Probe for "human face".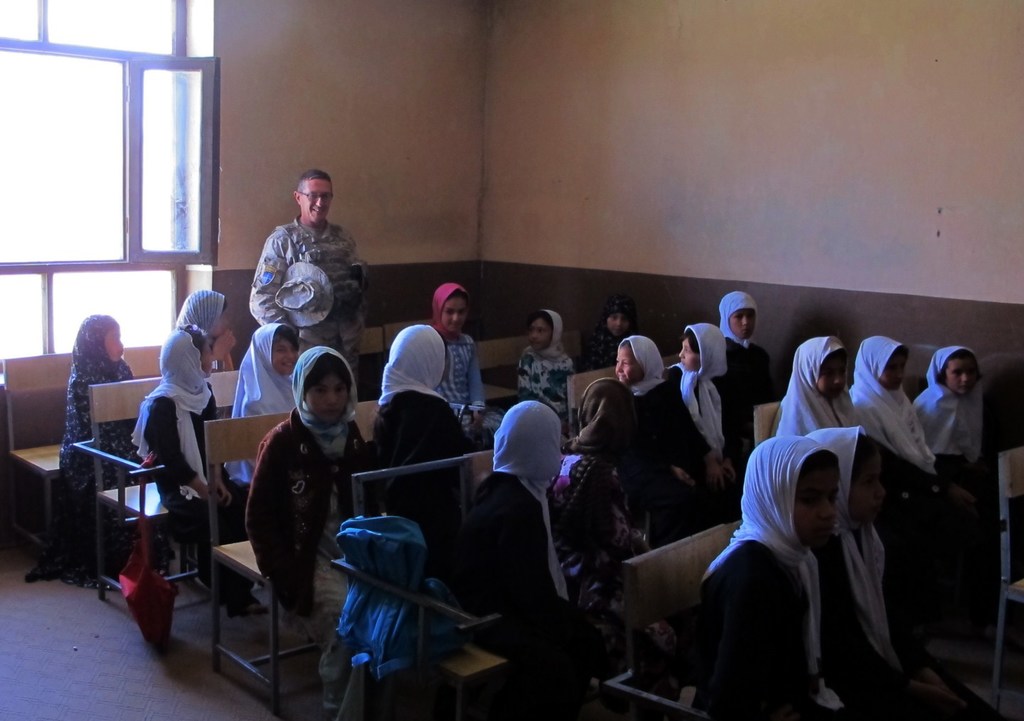
Probe result: box=[614, 346, 641, 385].
